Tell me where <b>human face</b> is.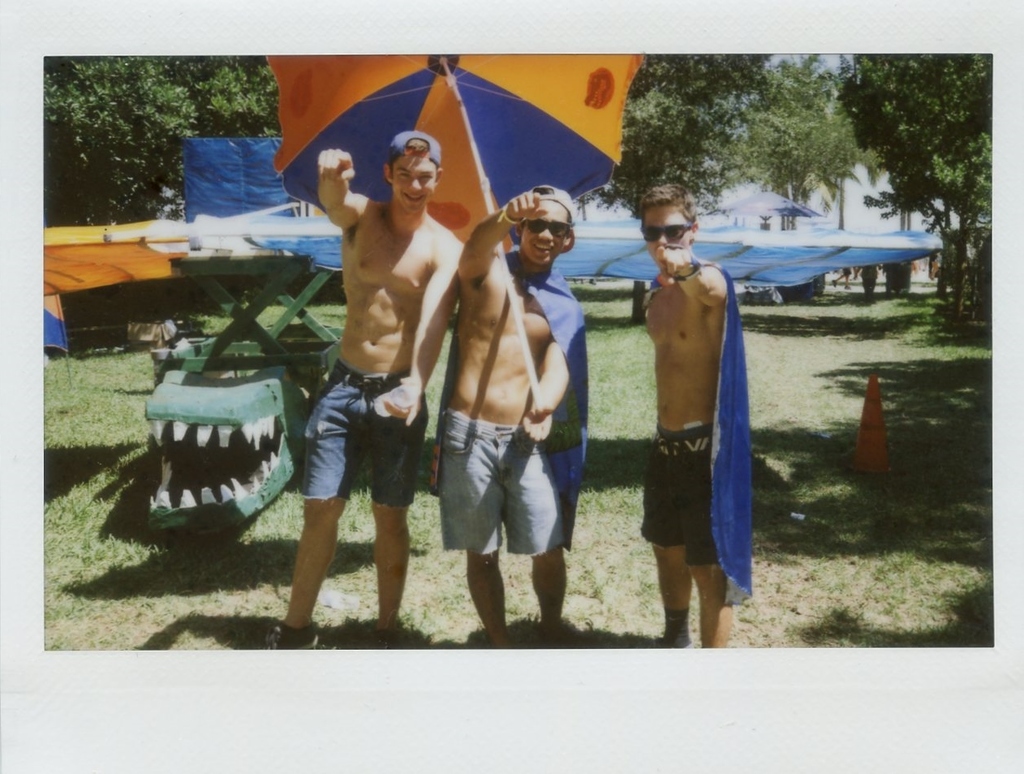
<b>human face</b> is at Rect(396, 154, 433, 209).
